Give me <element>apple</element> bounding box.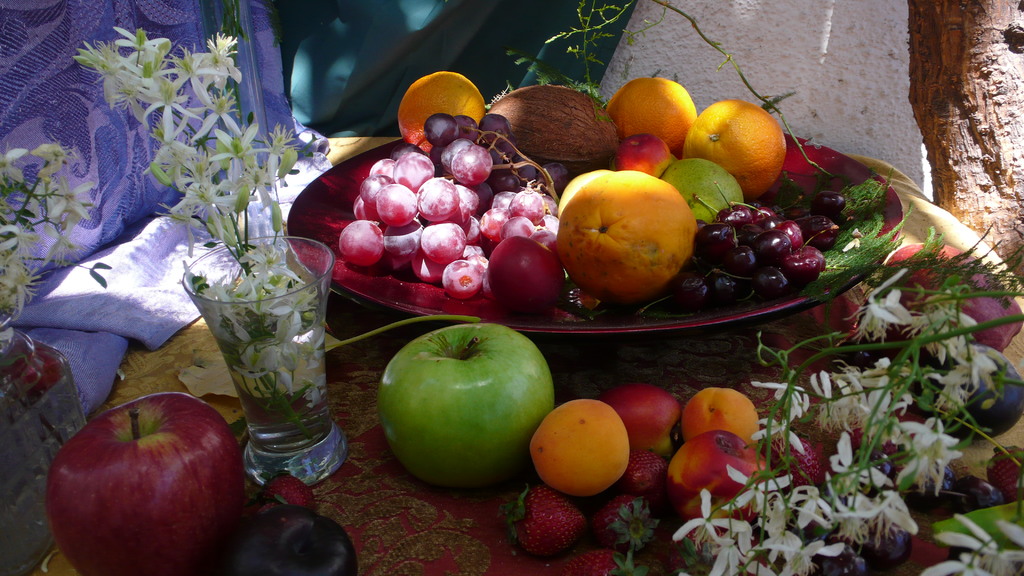
locate(664, 428, 774, 534).
